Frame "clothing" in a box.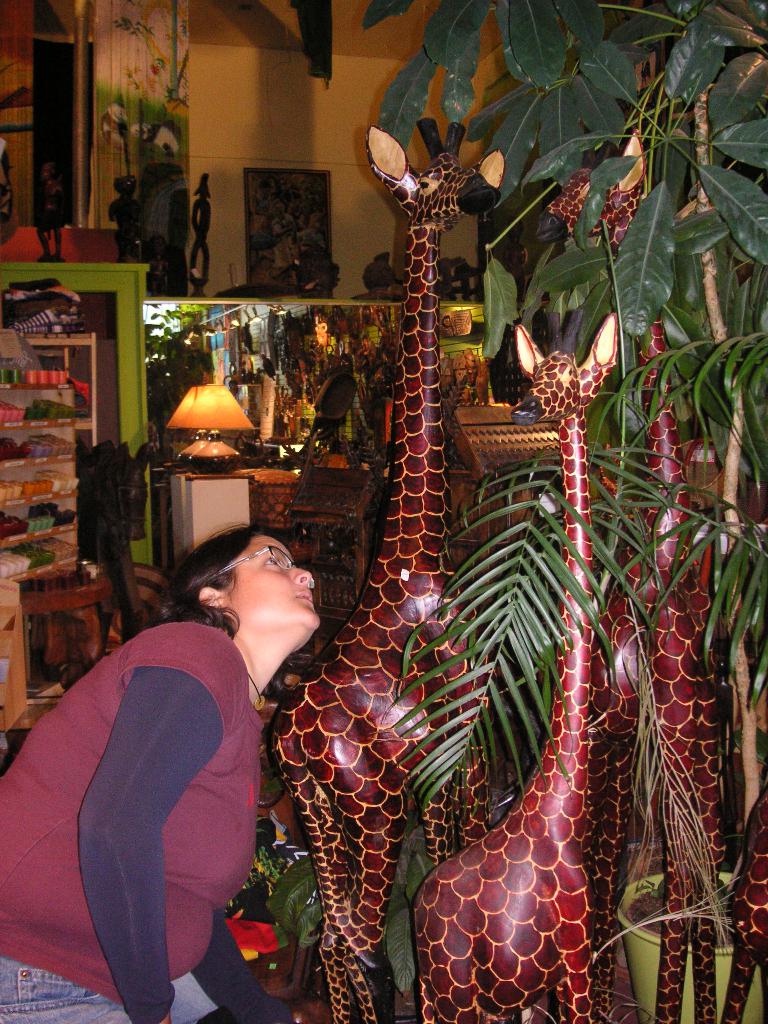
0, 614, 269, 1023.
